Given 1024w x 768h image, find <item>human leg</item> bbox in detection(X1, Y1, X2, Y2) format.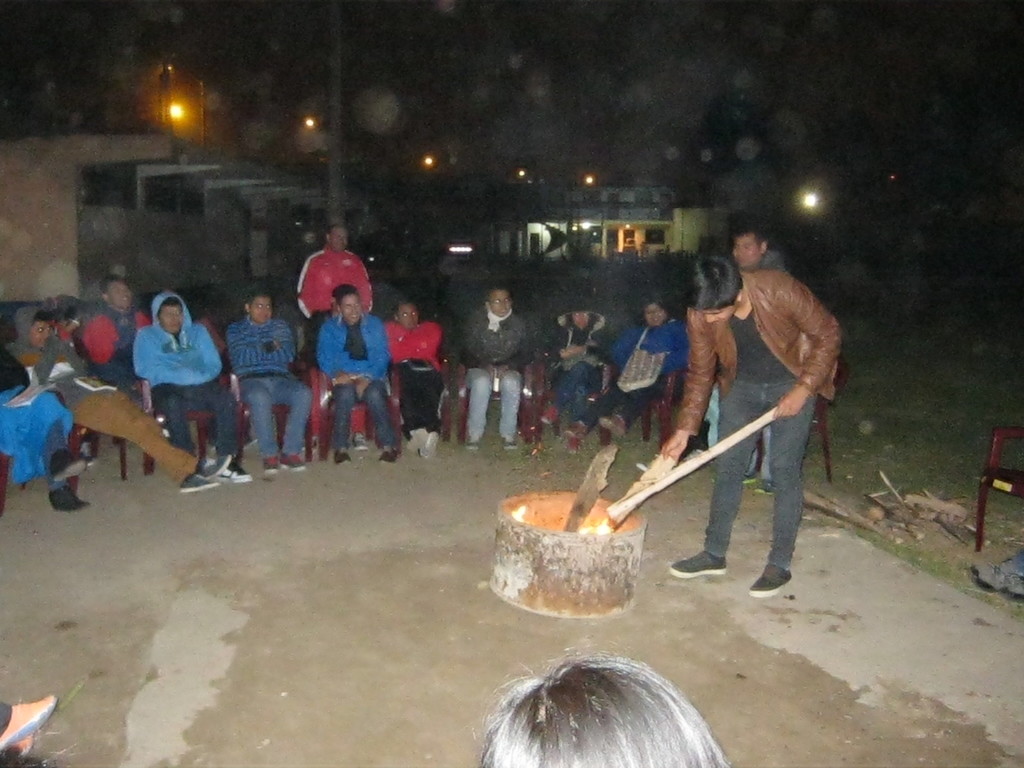
detection(749, 383, 816, 597).
